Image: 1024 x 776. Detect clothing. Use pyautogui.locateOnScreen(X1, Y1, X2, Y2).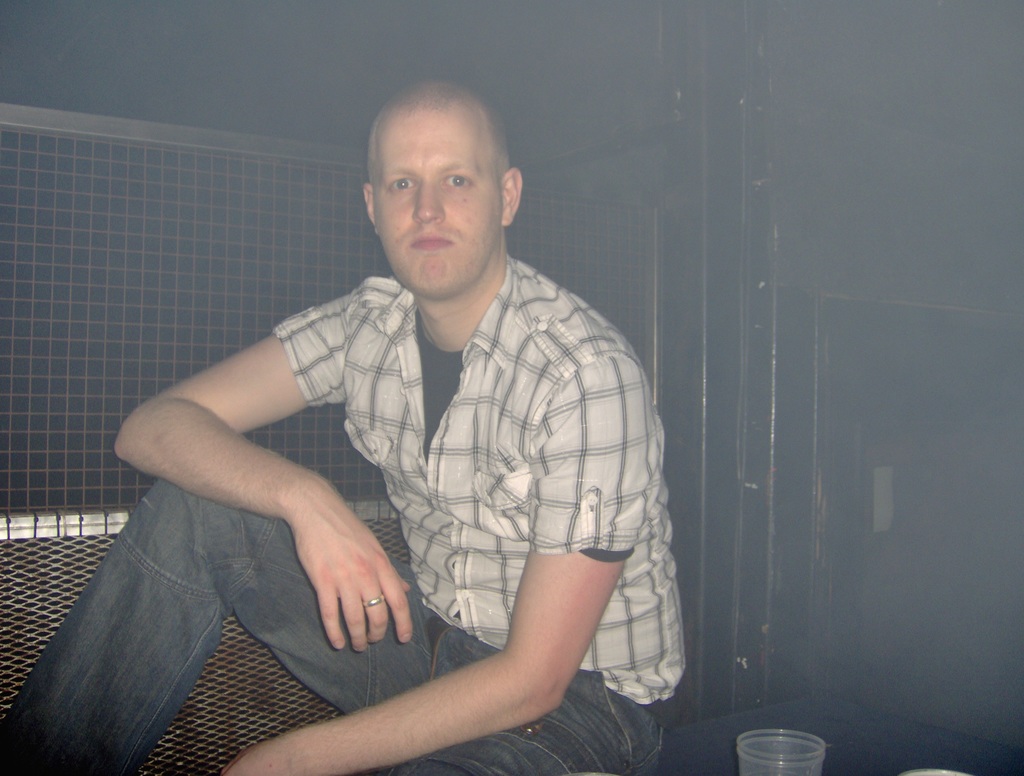
pyautogui.locateOnScreen(0, 257, 691, 775).
